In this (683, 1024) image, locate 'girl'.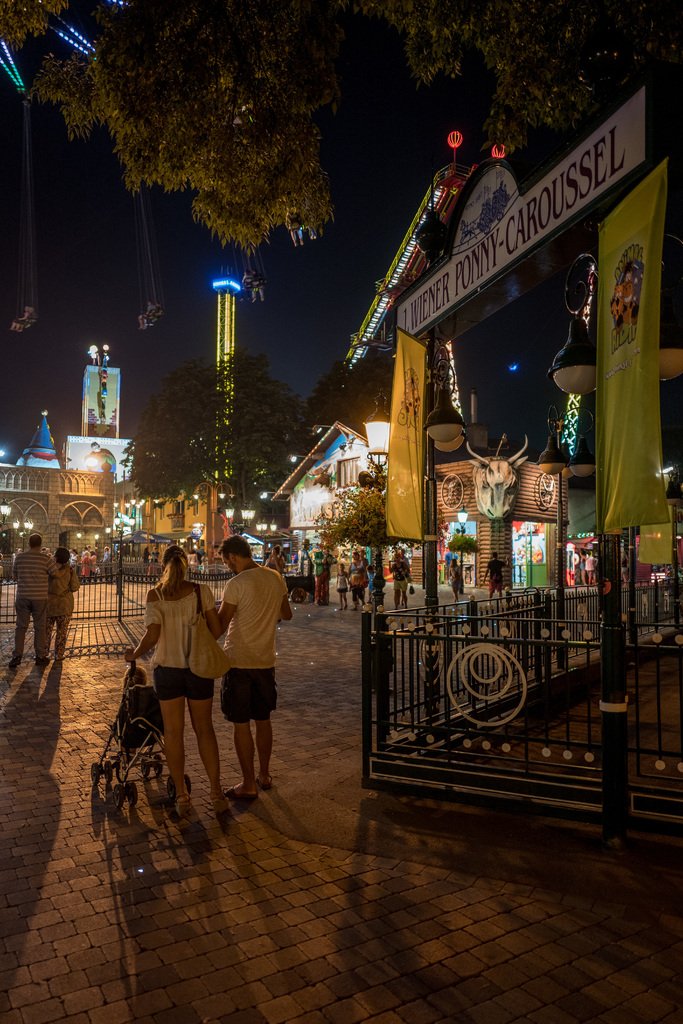
Bounding box: region(334, 563, 351, 611).
